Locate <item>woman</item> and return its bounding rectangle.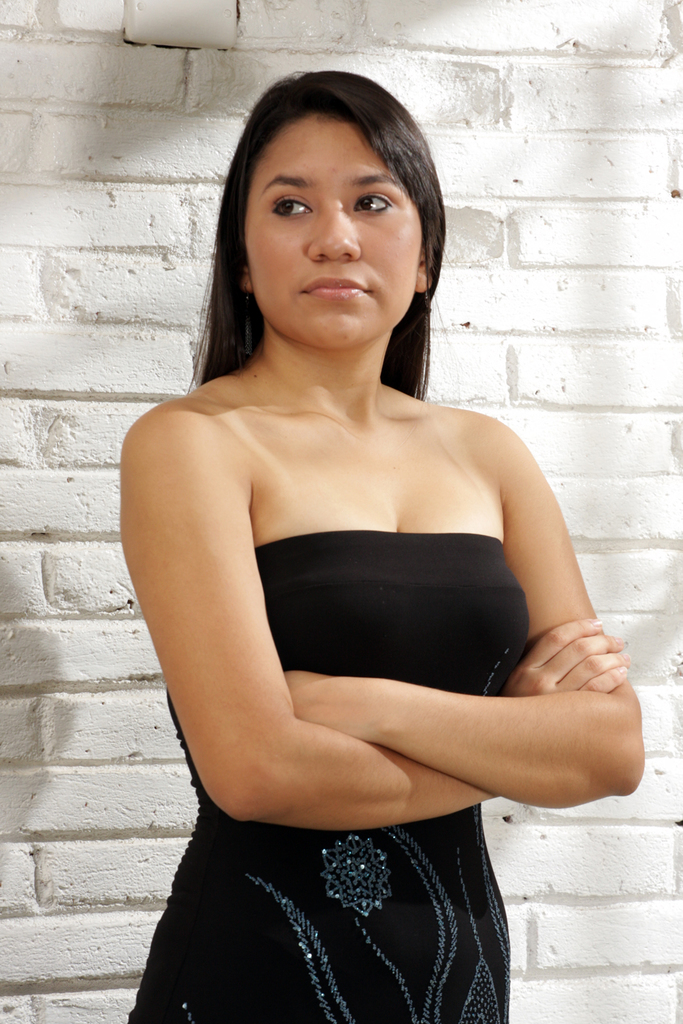
<bbox>87, 29, 630, 1006</bbox>.
